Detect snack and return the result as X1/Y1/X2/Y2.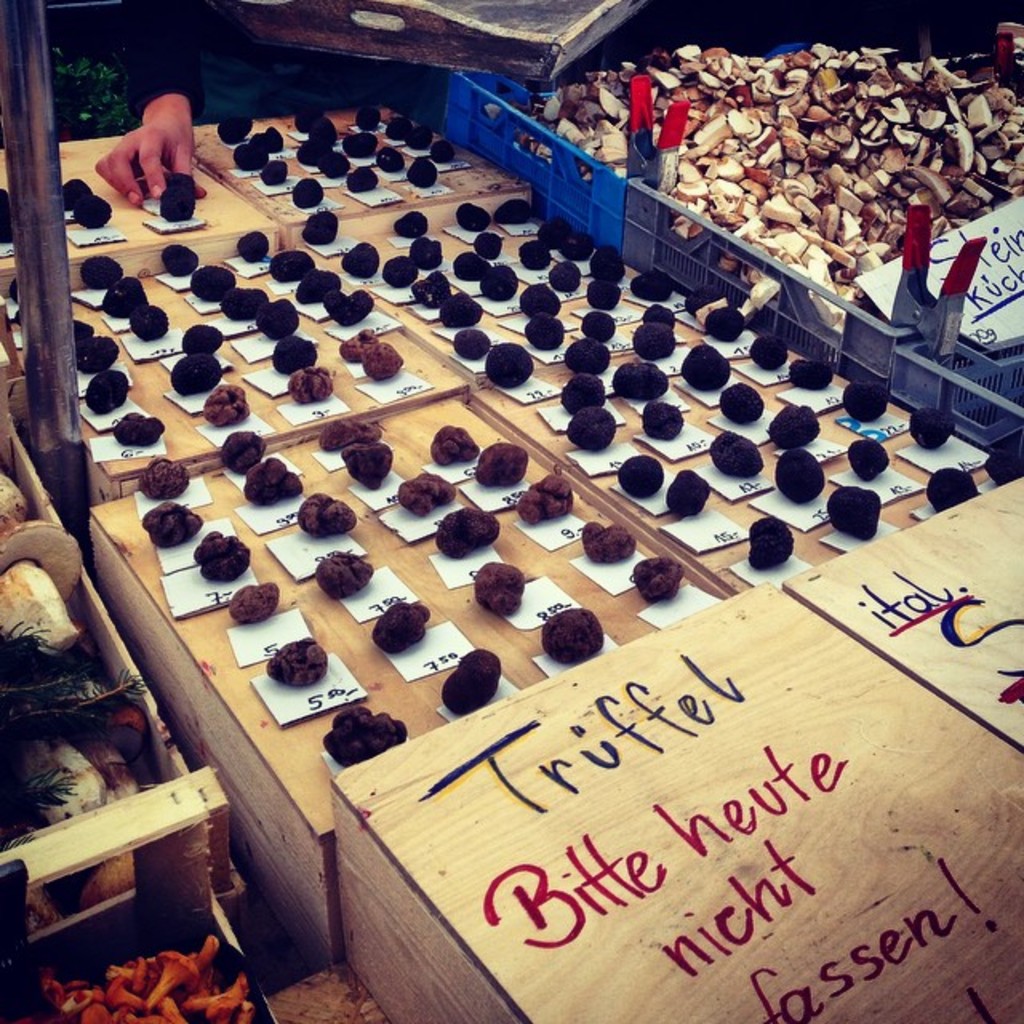
430/136/458/163.
